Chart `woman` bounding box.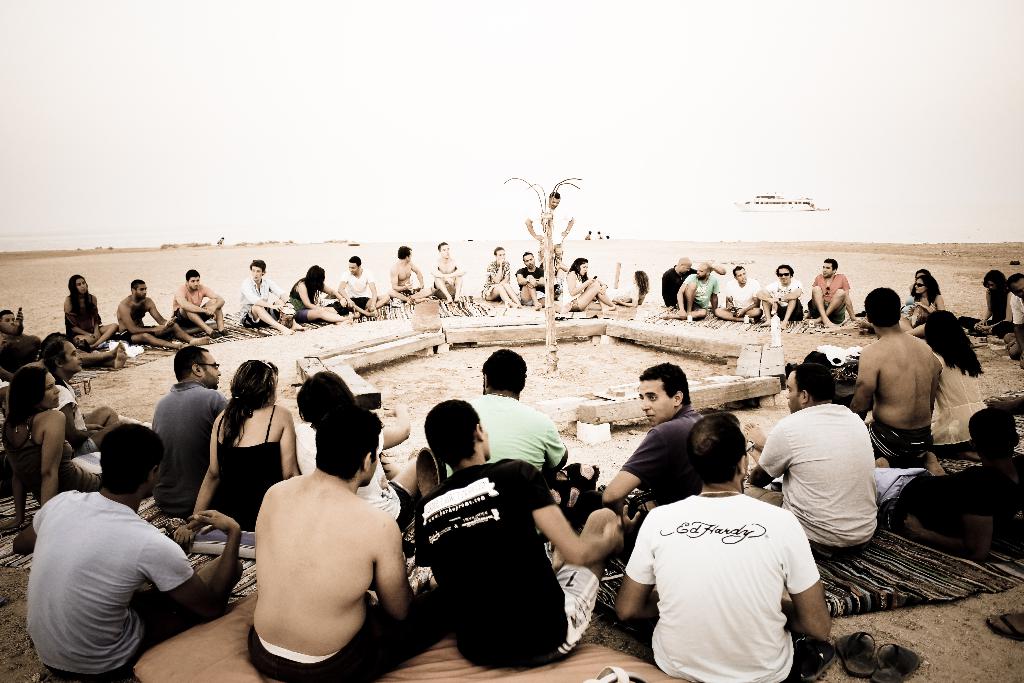
Charted: box(294, 372, 413, 536).
